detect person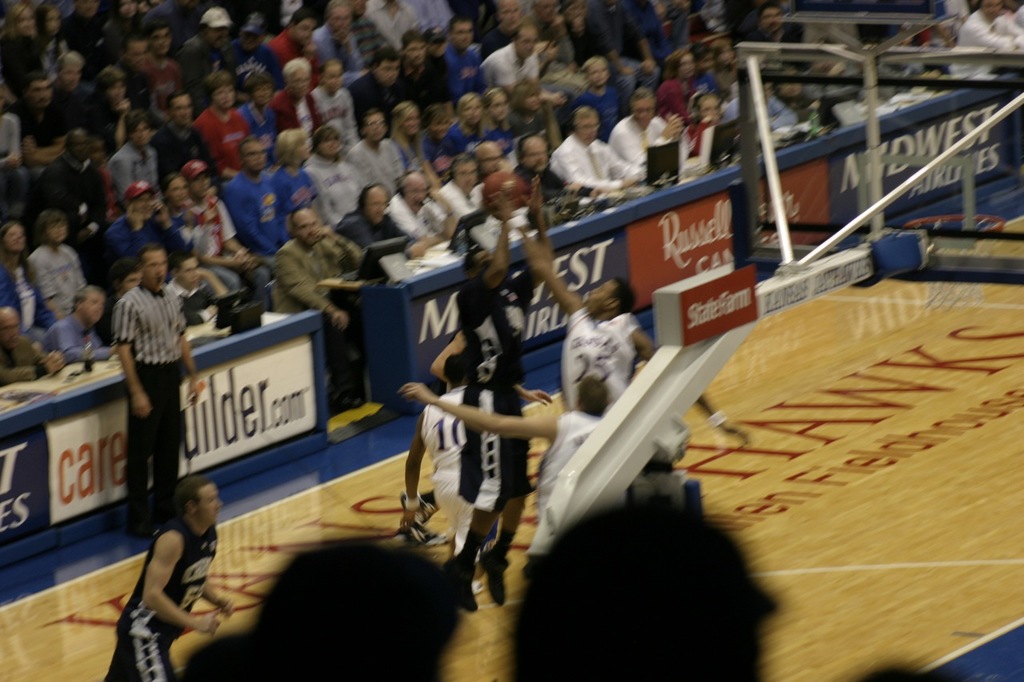
crop(447, 239, 550, 614)
